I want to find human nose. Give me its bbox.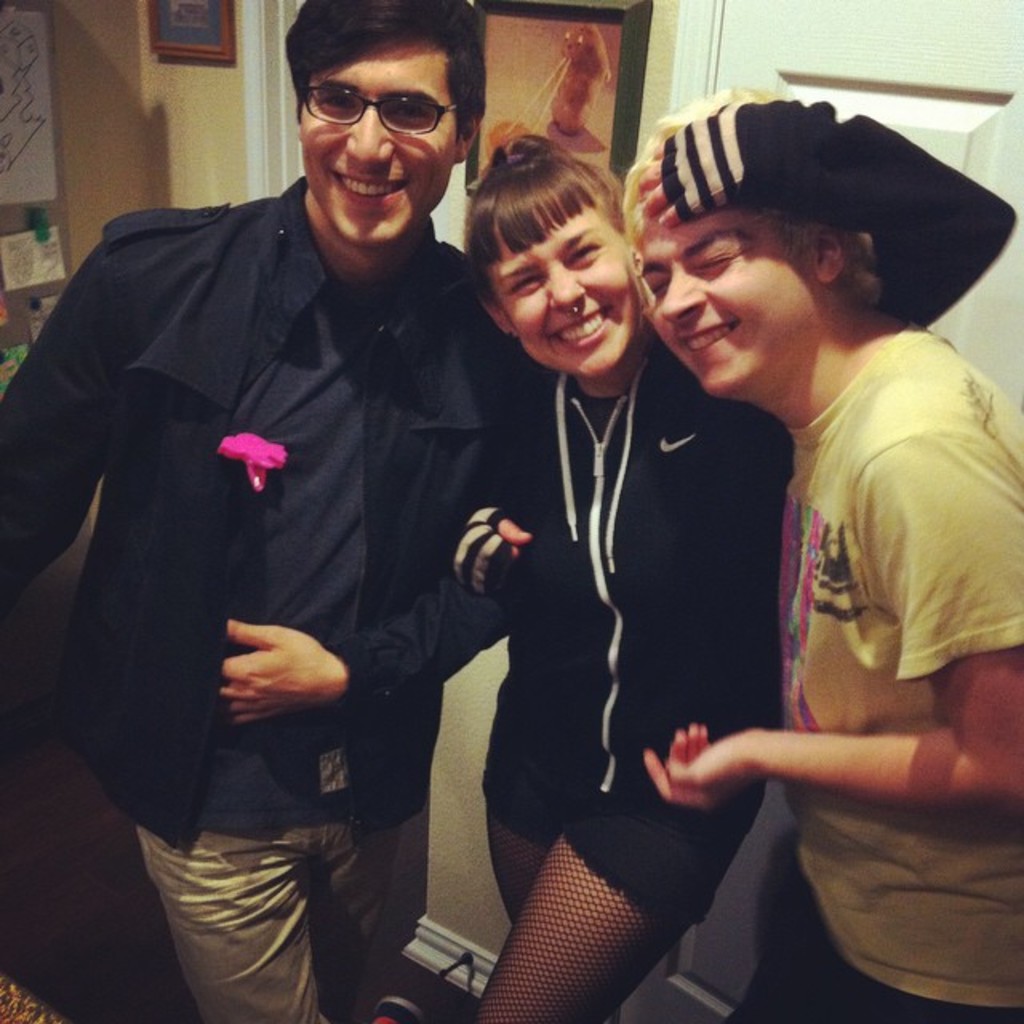
bbox=[341, 99, 390, 162].
